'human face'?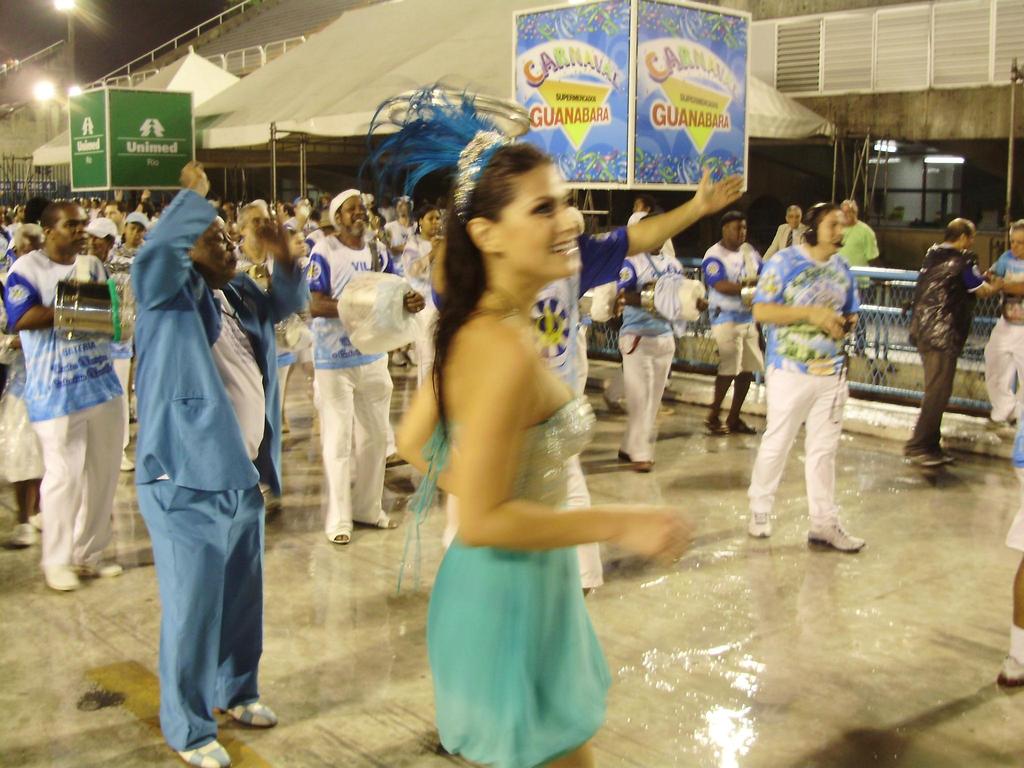
crop(88, 237, 108, 253)
